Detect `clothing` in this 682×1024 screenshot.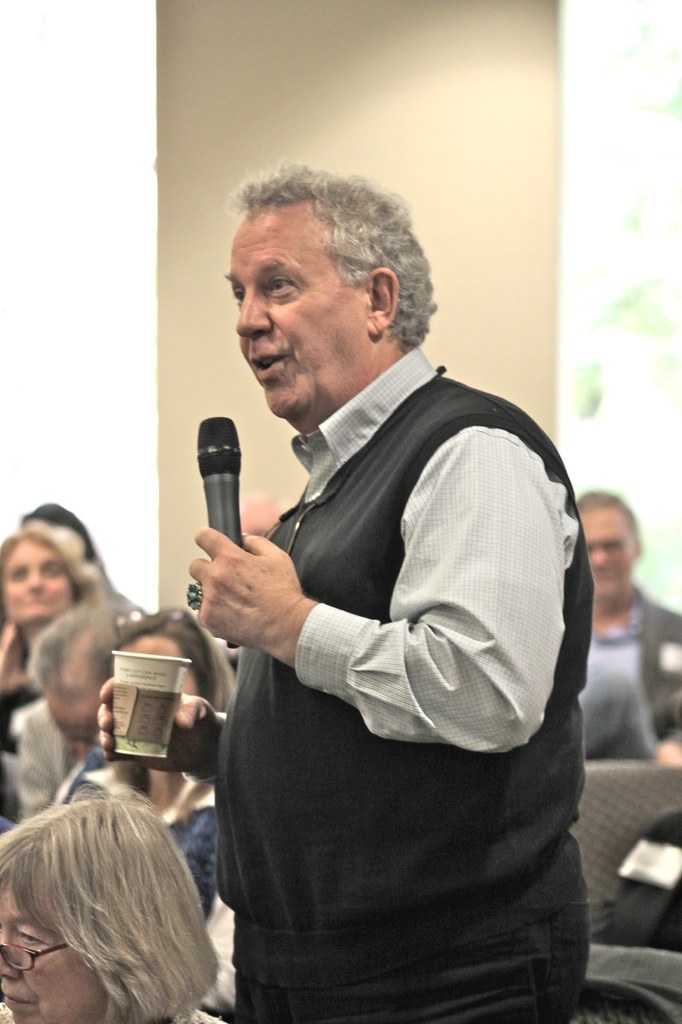
Detection: l=578, t=579, r=681, b=745.
